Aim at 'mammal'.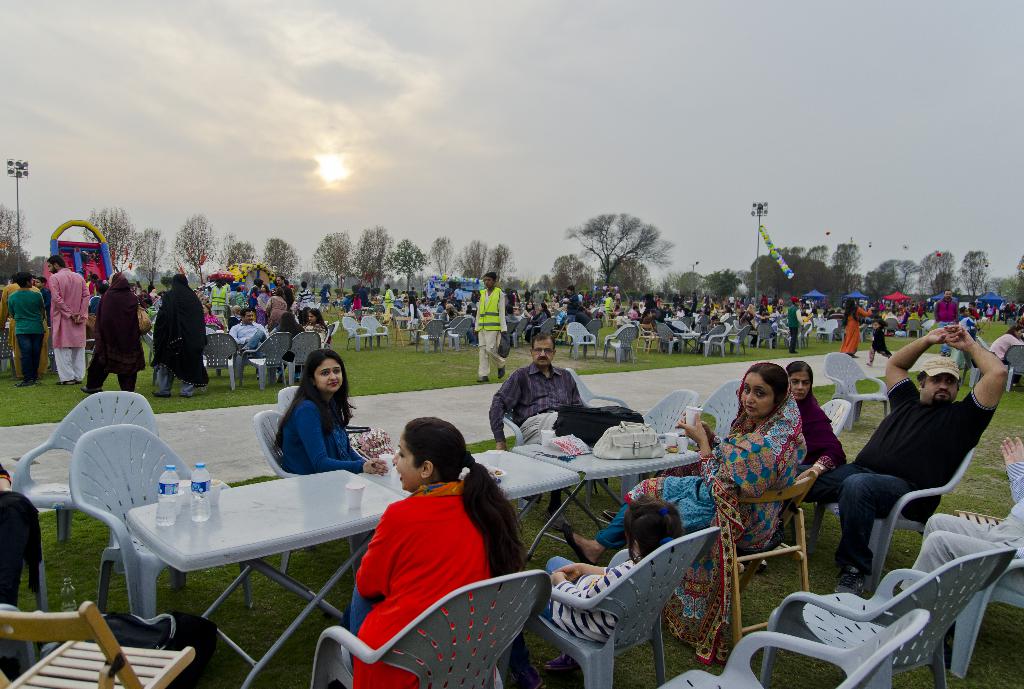
Aimed at rect(967, 303, 980, 329).
